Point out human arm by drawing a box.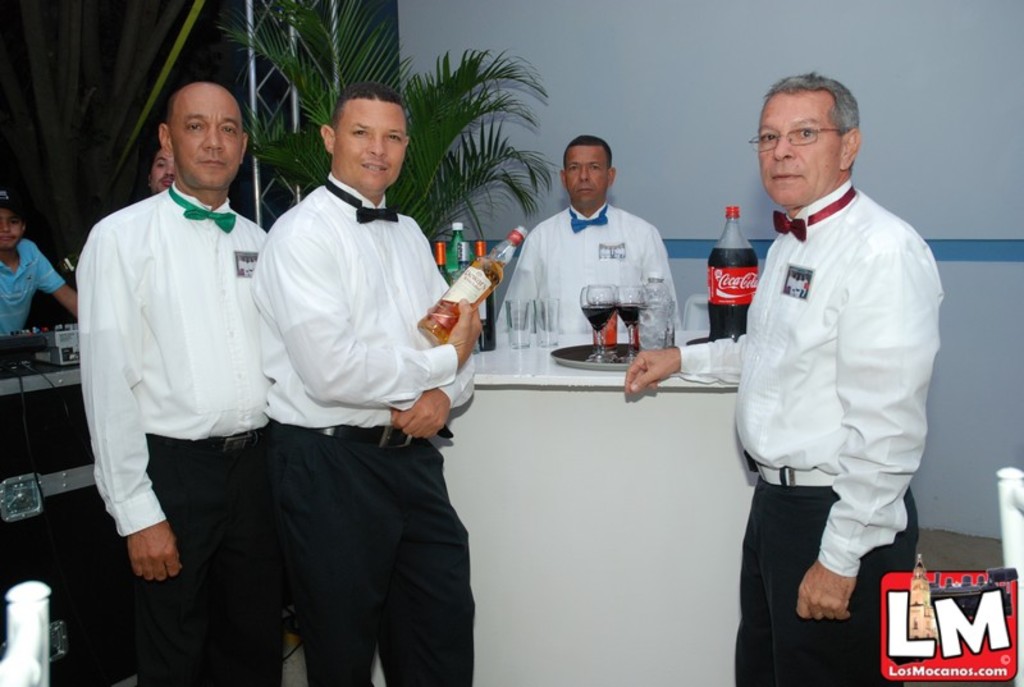
<bbox>795, 234, 938, 626</bbox>.
